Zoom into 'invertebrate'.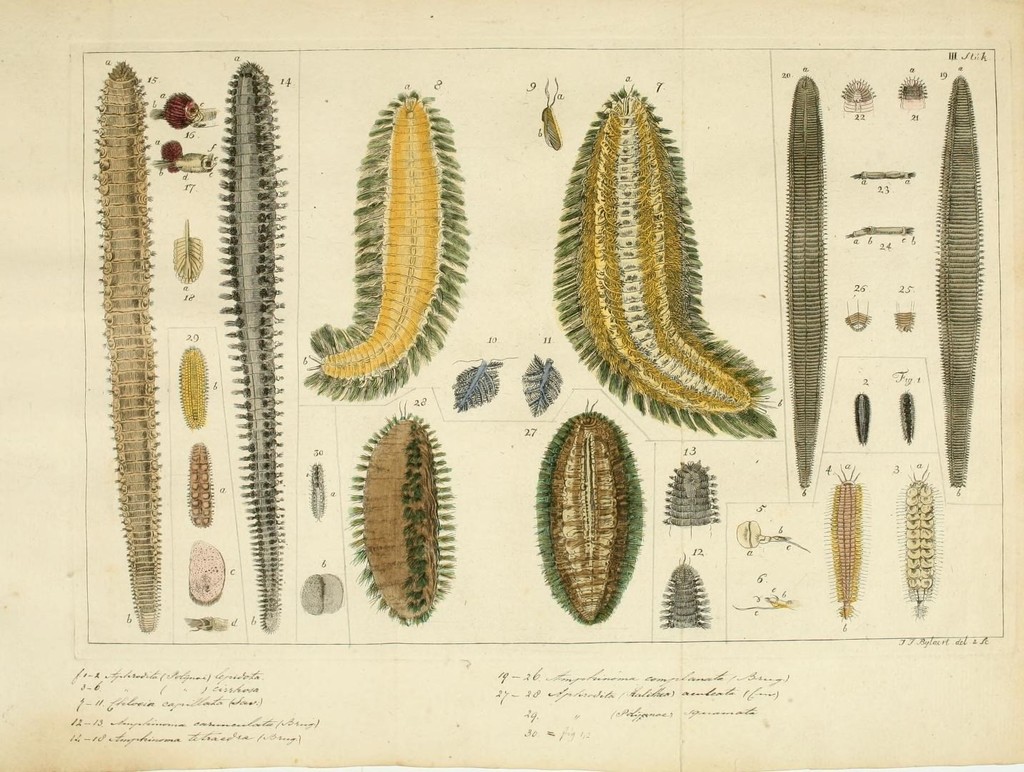
Zoom target: (left=304, top=572, right=347, bottom=617).
